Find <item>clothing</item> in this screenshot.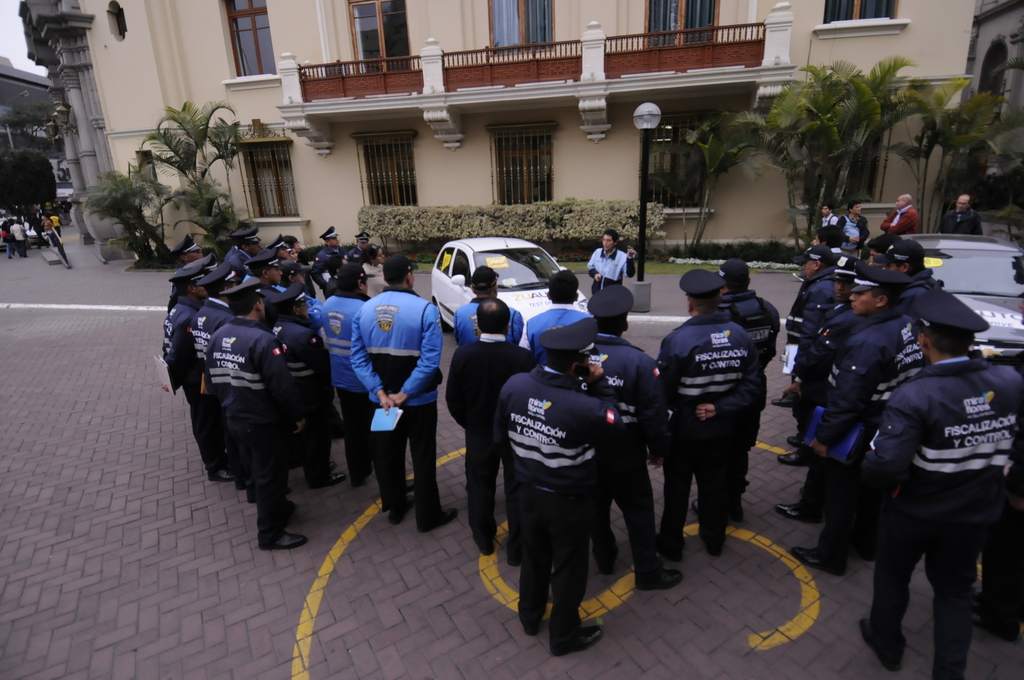
The bounding box for <item>clothing</item> is 584:247:634:291.
